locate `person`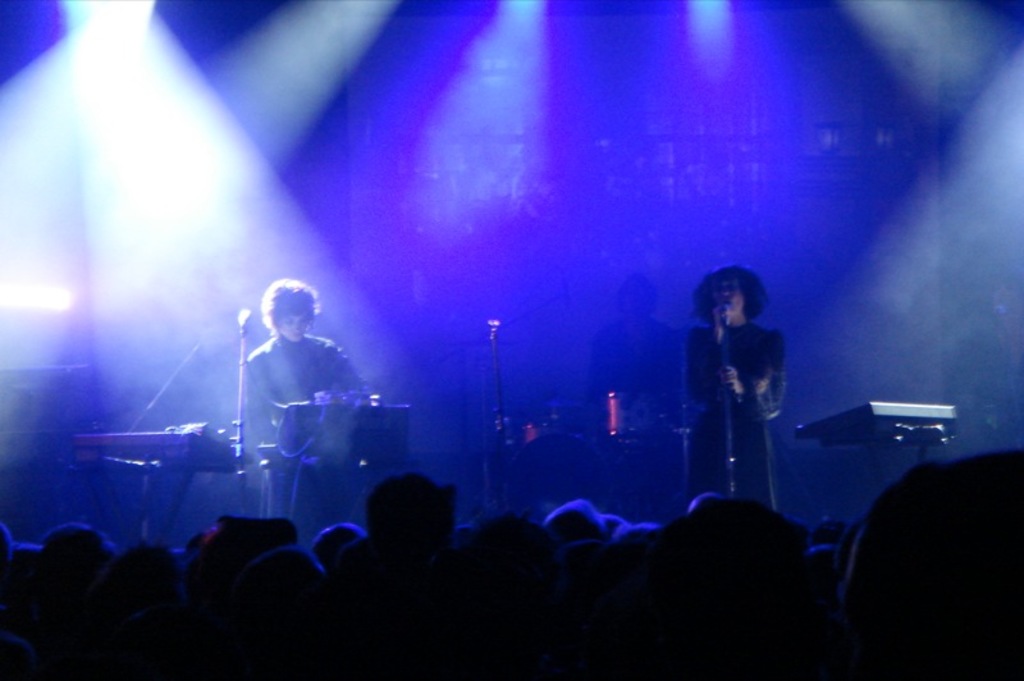
242:275:364:437
